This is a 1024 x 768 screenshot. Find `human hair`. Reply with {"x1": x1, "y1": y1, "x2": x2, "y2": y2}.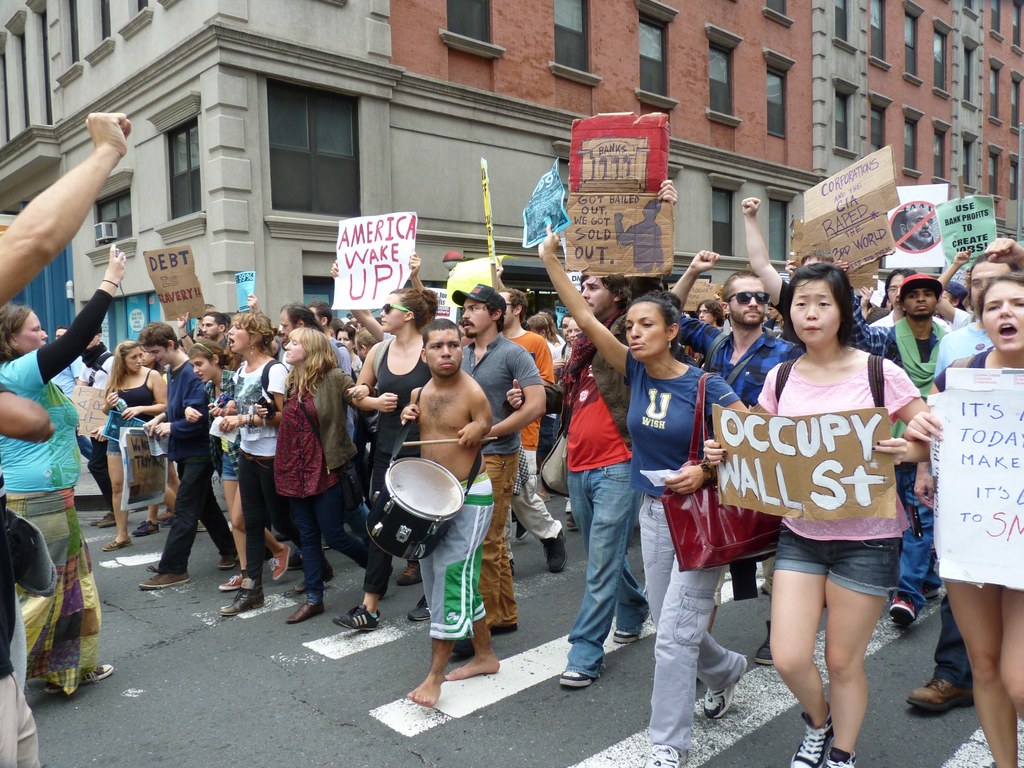
{"x1": 205, "y1": 310, "x2": 225, "y2": 331}.
